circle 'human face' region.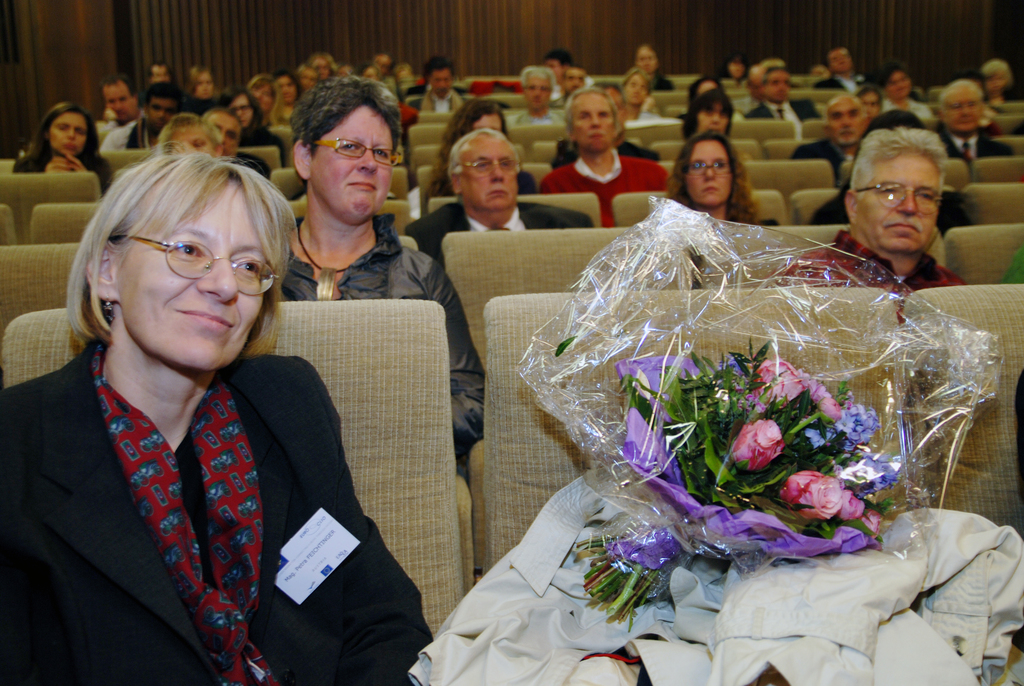
Region: <region>572, 93, 615, 152</region>.
